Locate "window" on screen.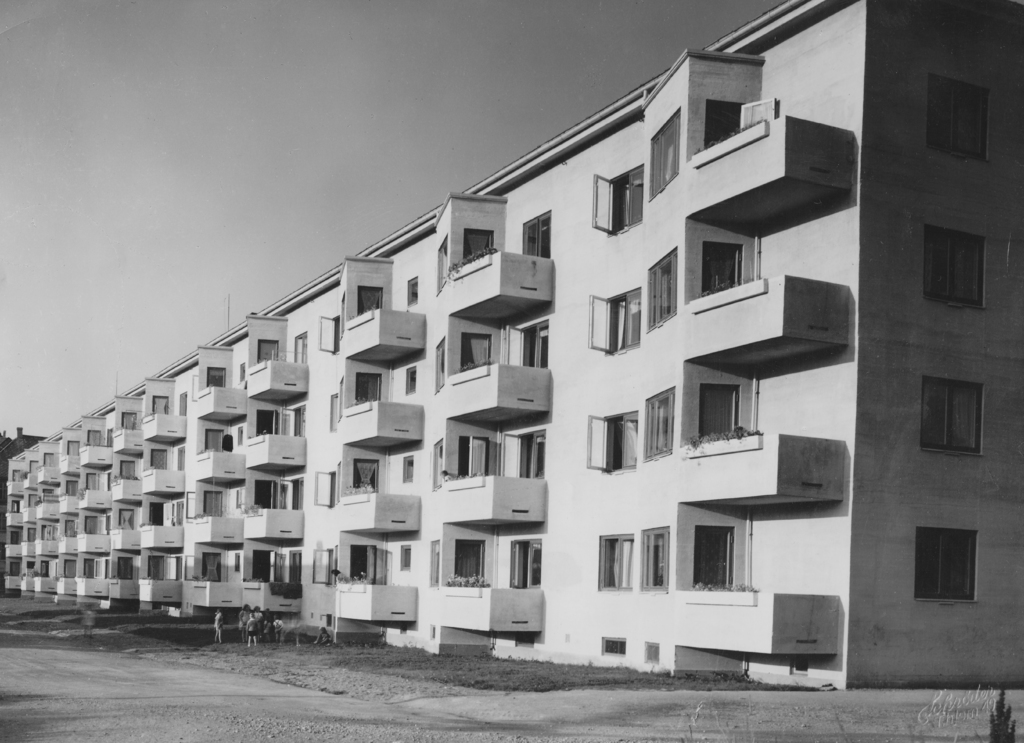
On screen at 644,248,678,336.
